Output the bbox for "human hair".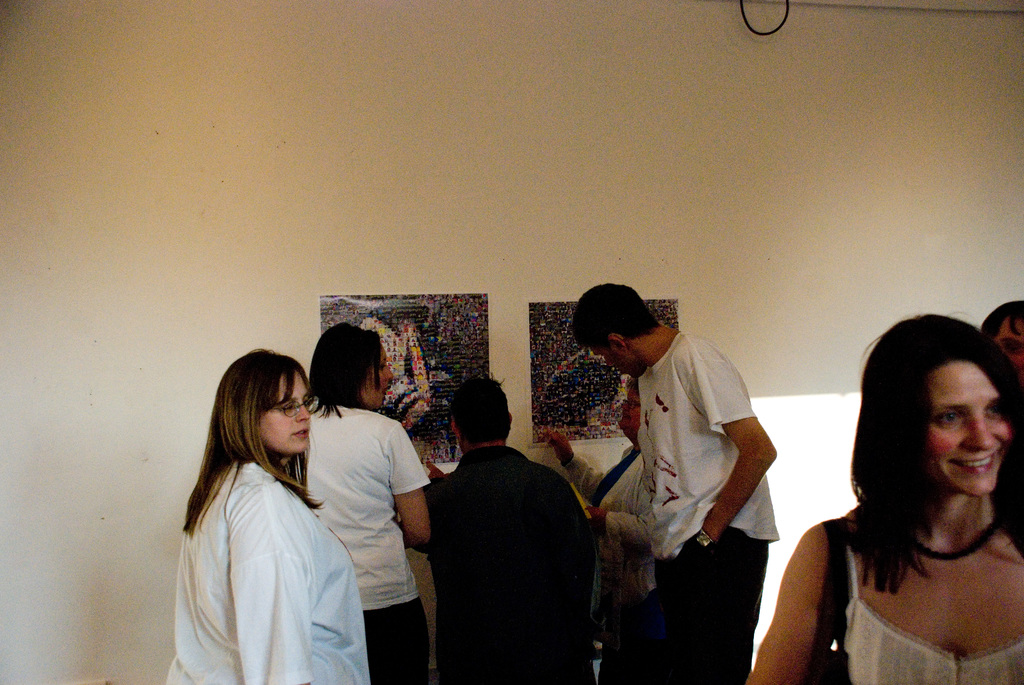
<box>445,379,519,460</box>.
